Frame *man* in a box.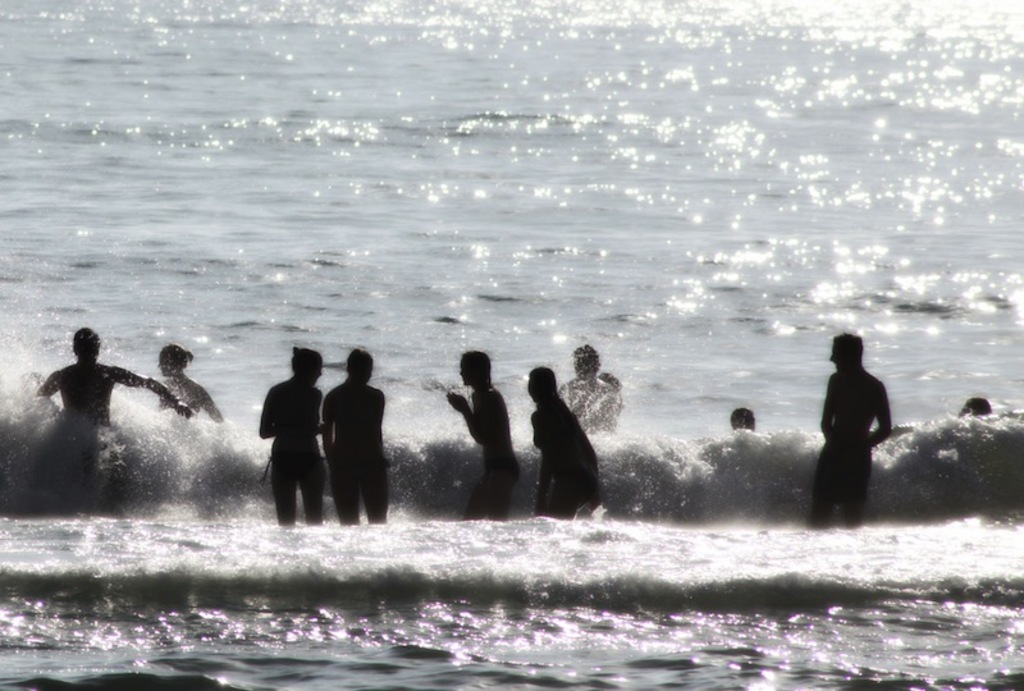
Rect(562, 340, 623, 433).
